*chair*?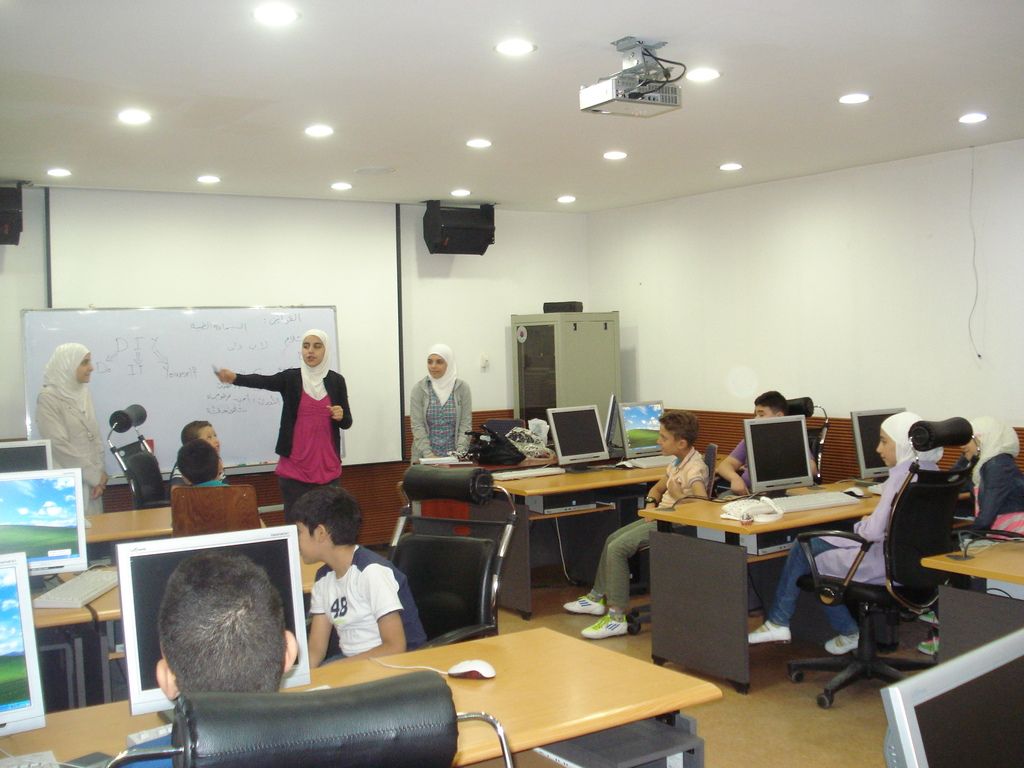
left=106, top=668, right=514, bottom=767
